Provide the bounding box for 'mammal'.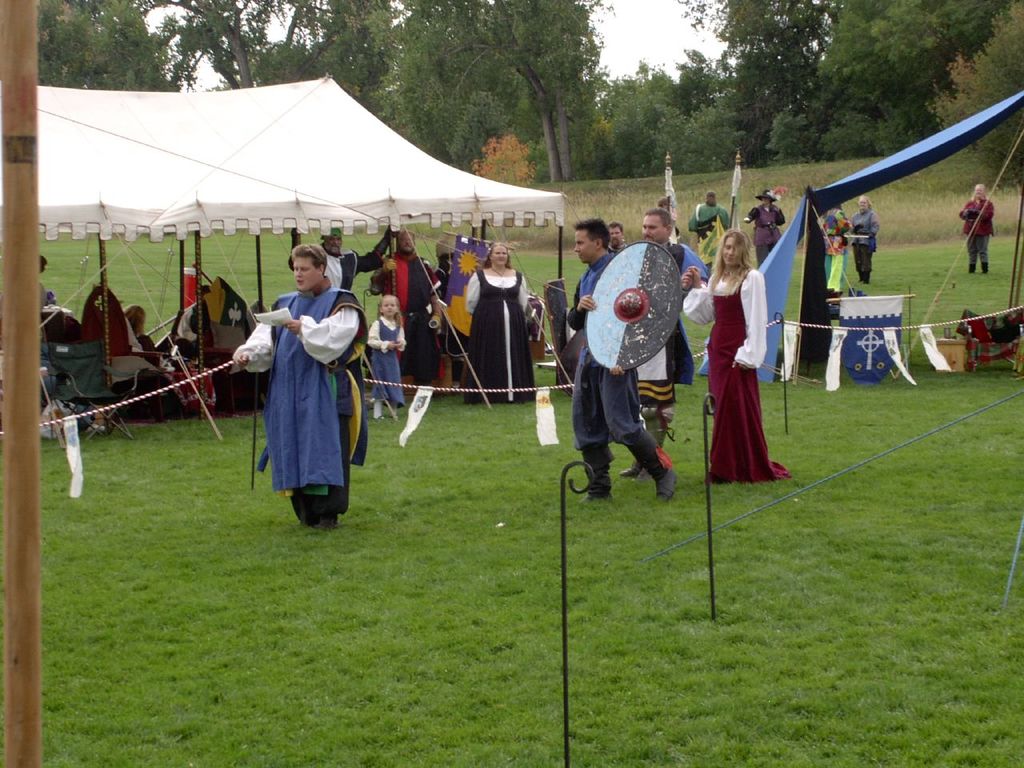
locate(684, 234, 797, 482).
